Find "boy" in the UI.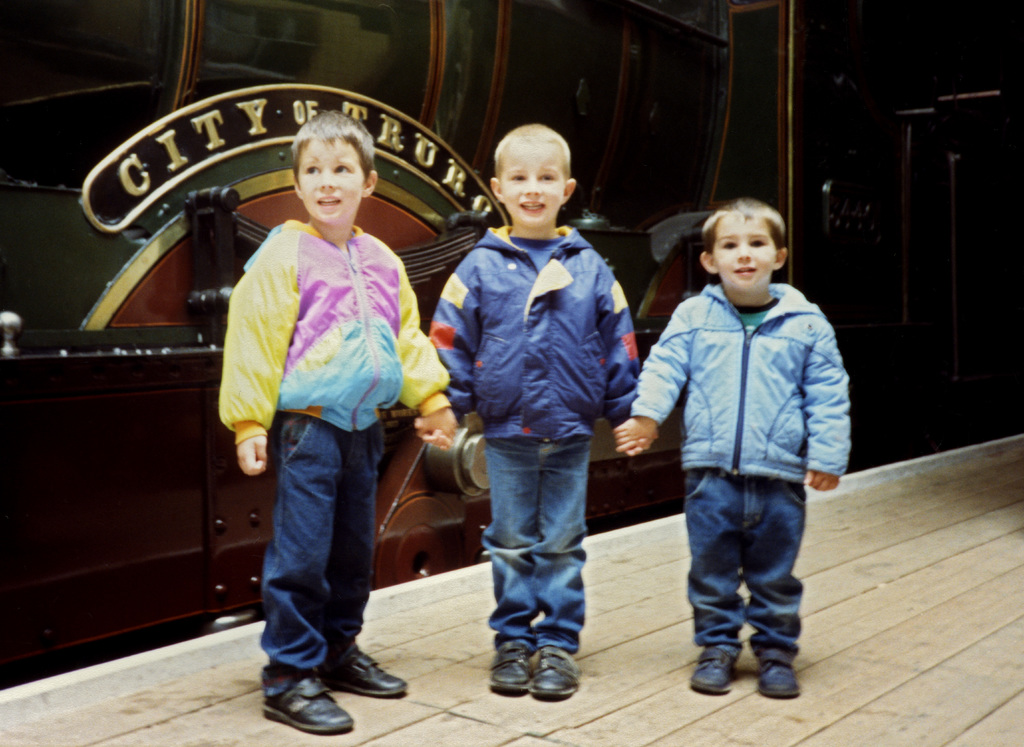
UI element at <bbox>220, 107, 460, 732</bbox>.
